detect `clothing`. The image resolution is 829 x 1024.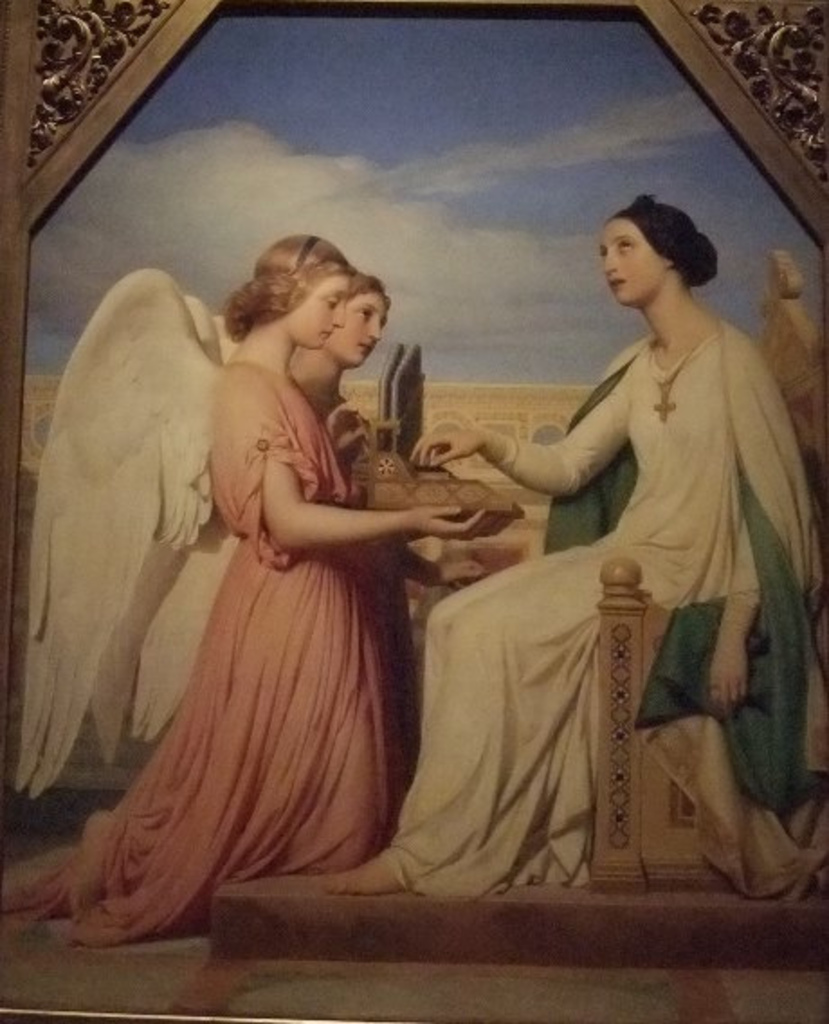
[x1=391, y1=323, x2=827, y2=907].
